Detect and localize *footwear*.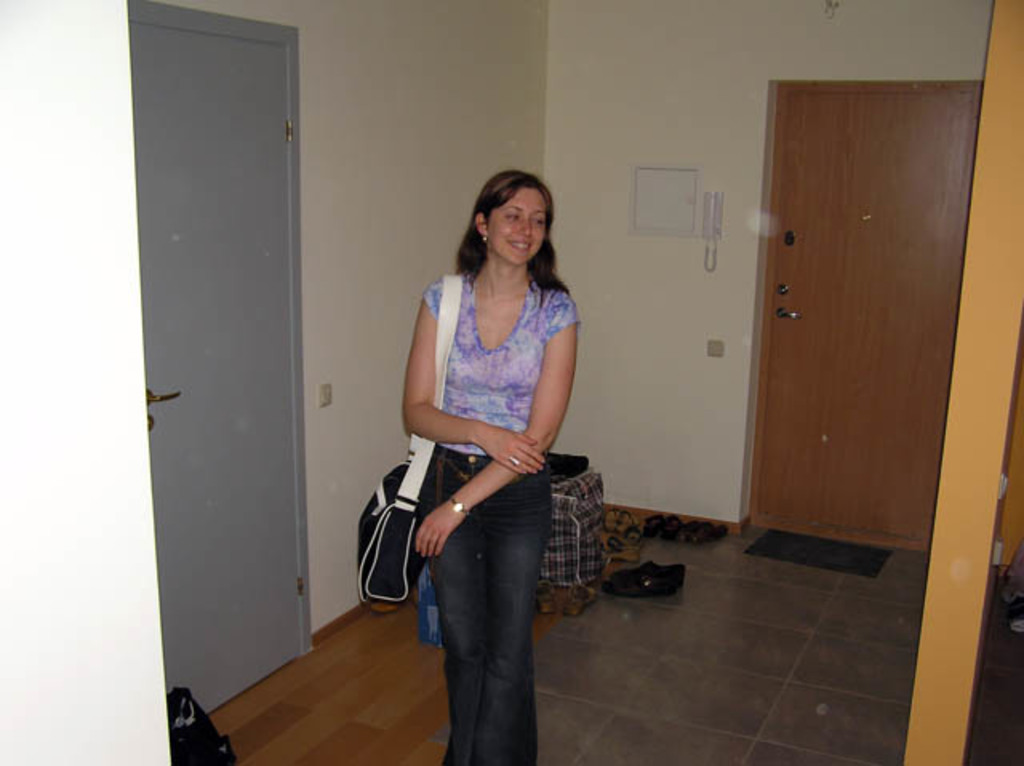
Localized at 605, 563, 683, 595.
